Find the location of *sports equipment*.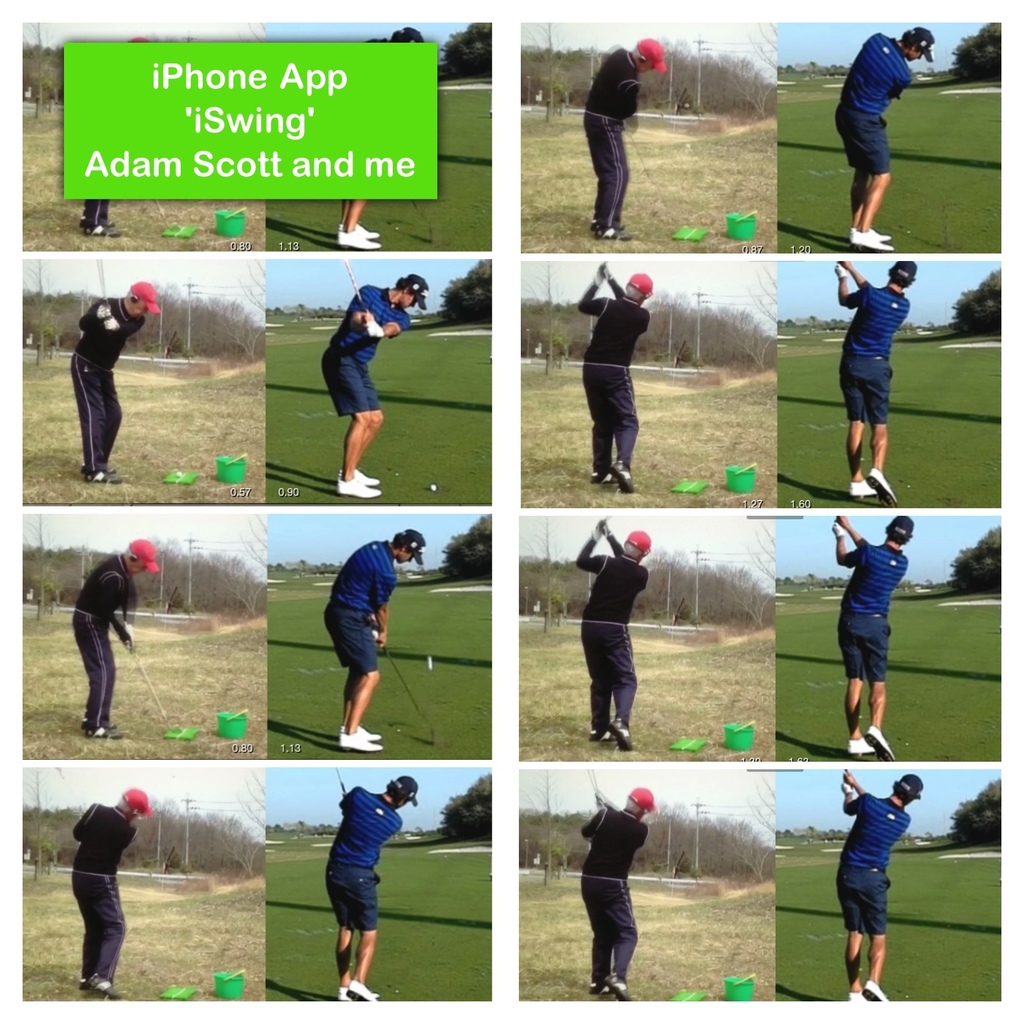
Location: bbox(605, 460, 637, 495).
